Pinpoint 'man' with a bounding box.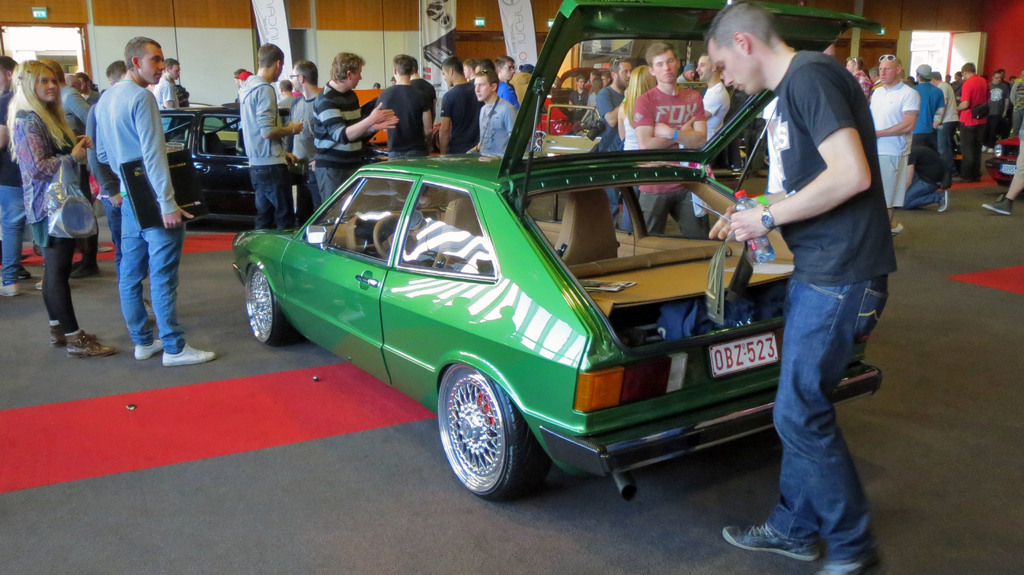
bbox(631, 41, 708, 240).
